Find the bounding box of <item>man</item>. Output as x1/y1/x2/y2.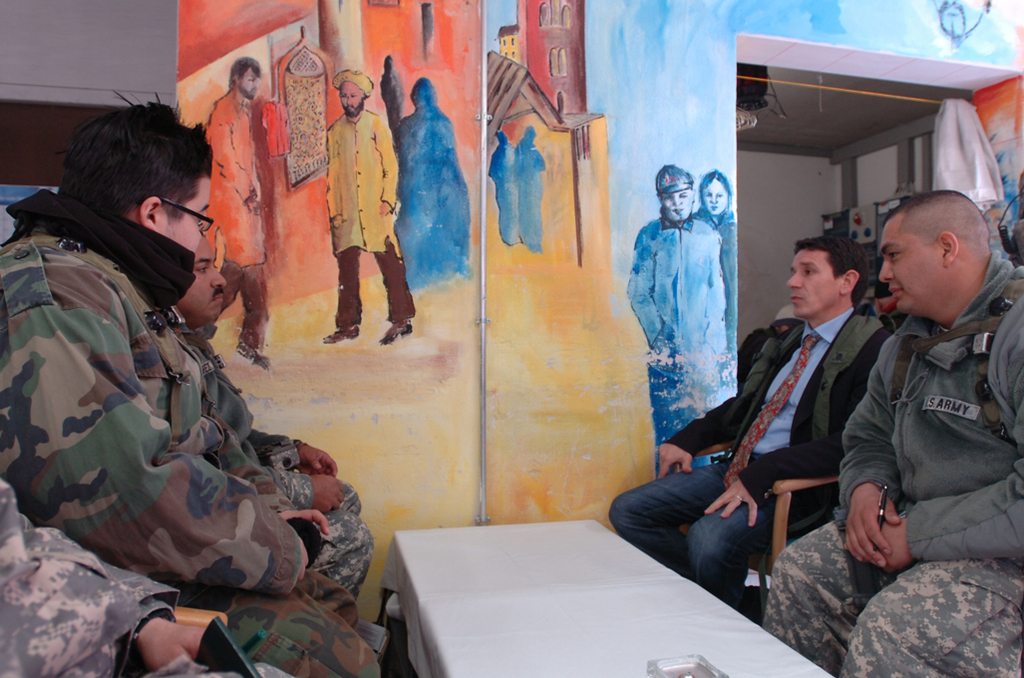
313/66/405/340.
